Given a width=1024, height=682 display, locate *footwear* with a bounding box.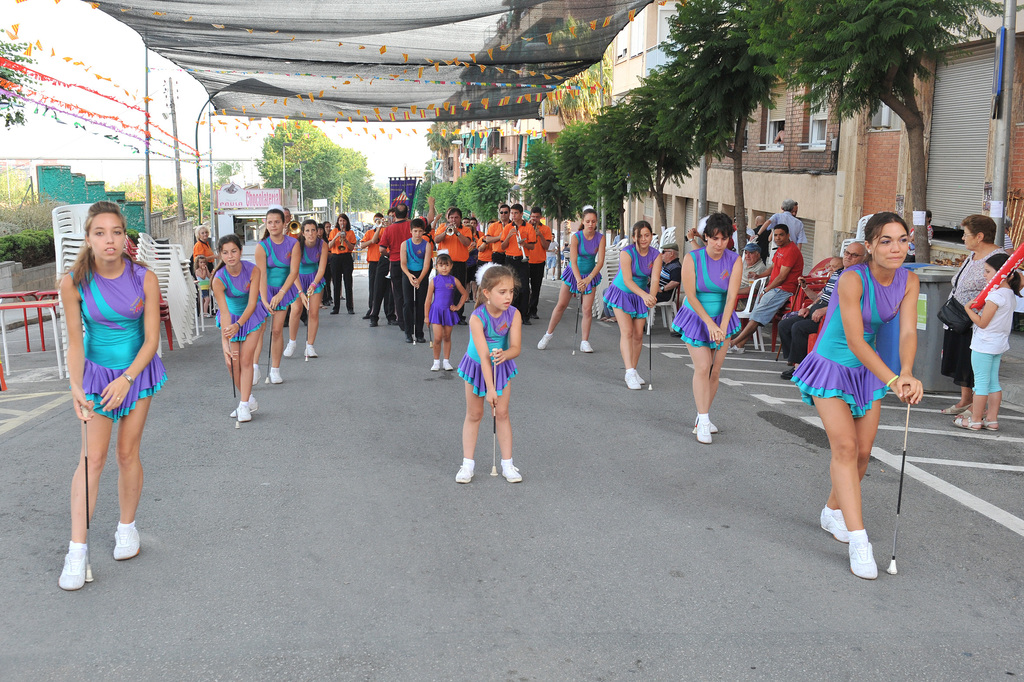
Located: [459,317,464,318].
